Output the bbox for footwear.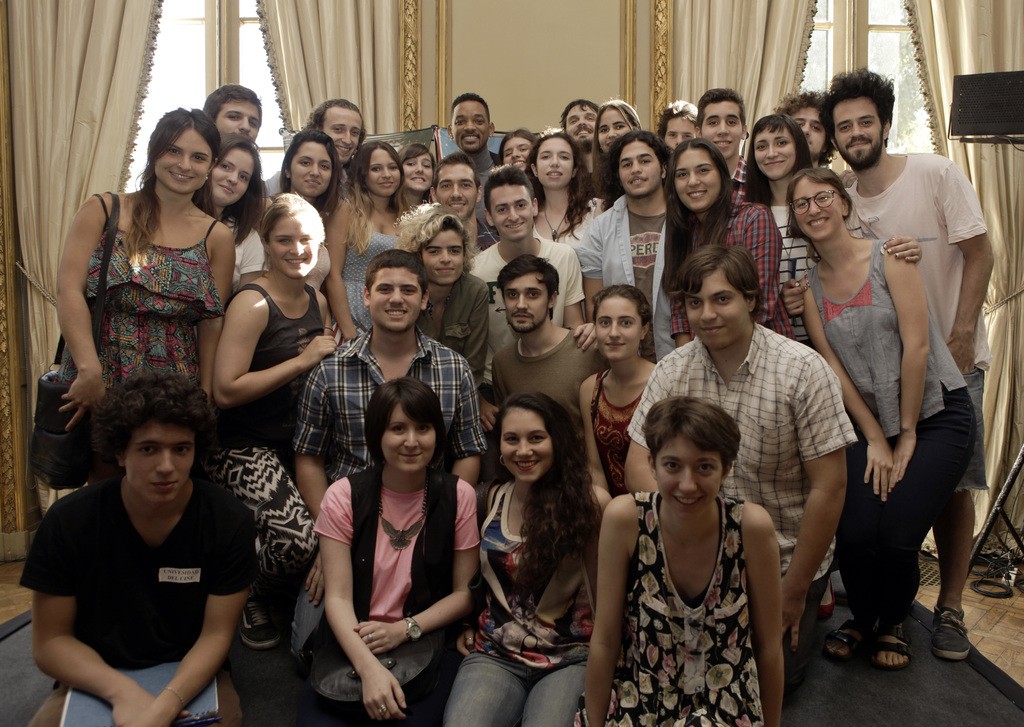
bbox(237, 598, 286, 650).
